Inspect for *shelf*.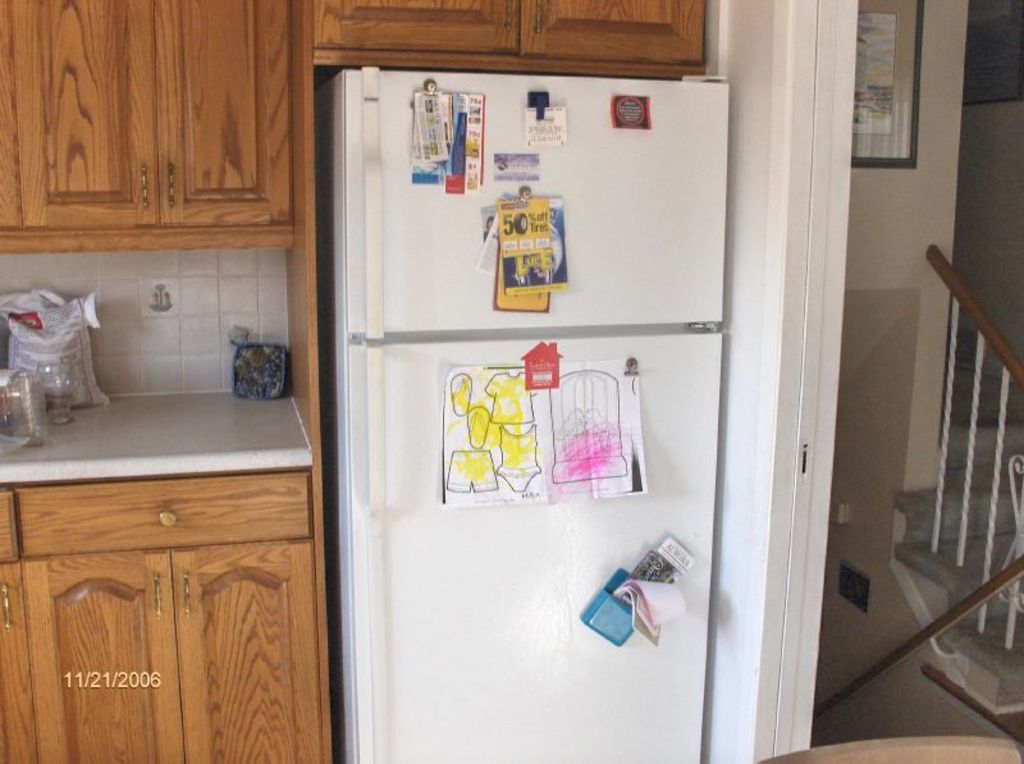
Inspection: rect(0, 230, 306, 470).
